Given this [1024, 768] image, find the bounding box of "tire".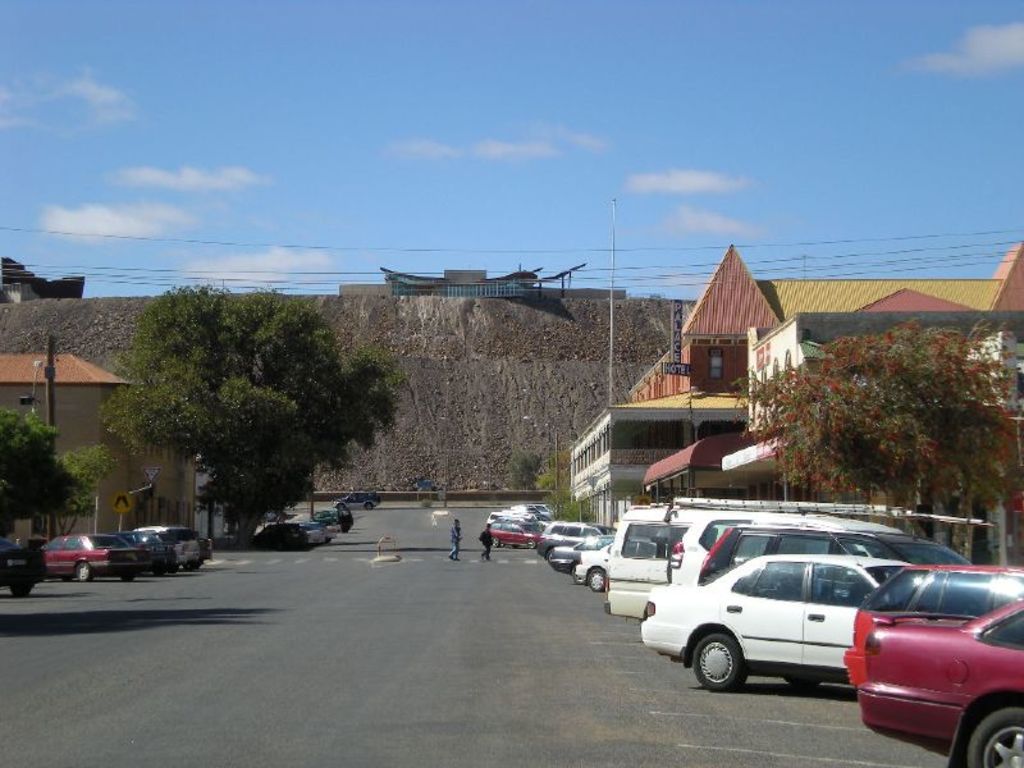
pyautogui.locateOnScreen(334, 507, 346, 511).
